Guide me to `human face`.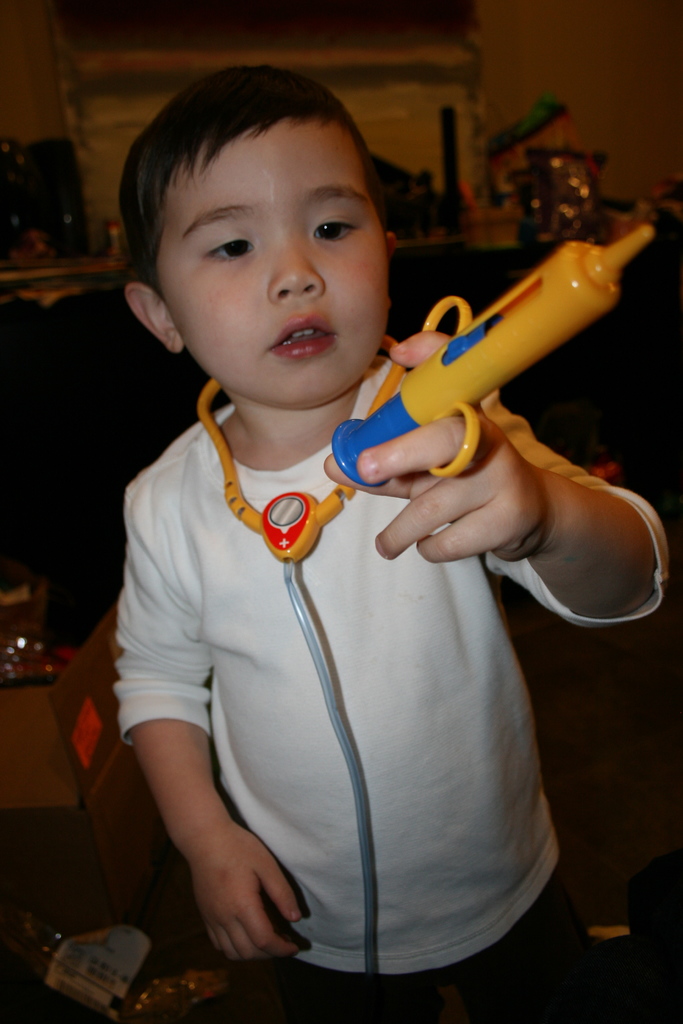
Guidance: x1=145, y1=102, x2=409, y2=408.
